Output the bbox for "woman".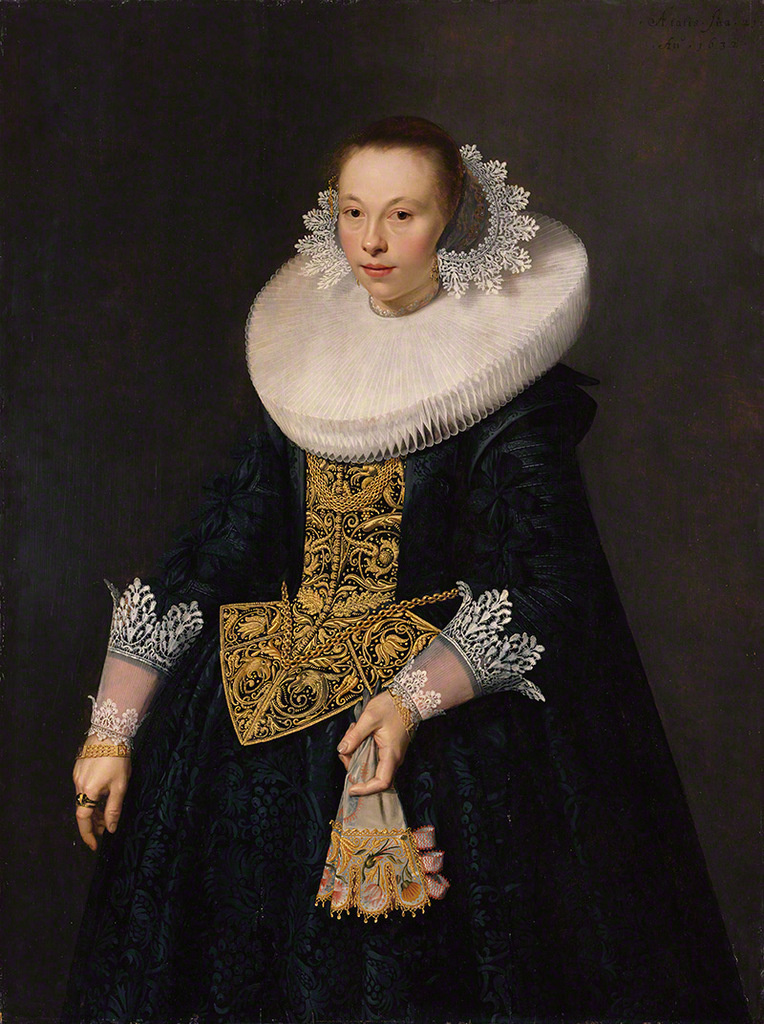
rect(58, 103, 728, 1021).
